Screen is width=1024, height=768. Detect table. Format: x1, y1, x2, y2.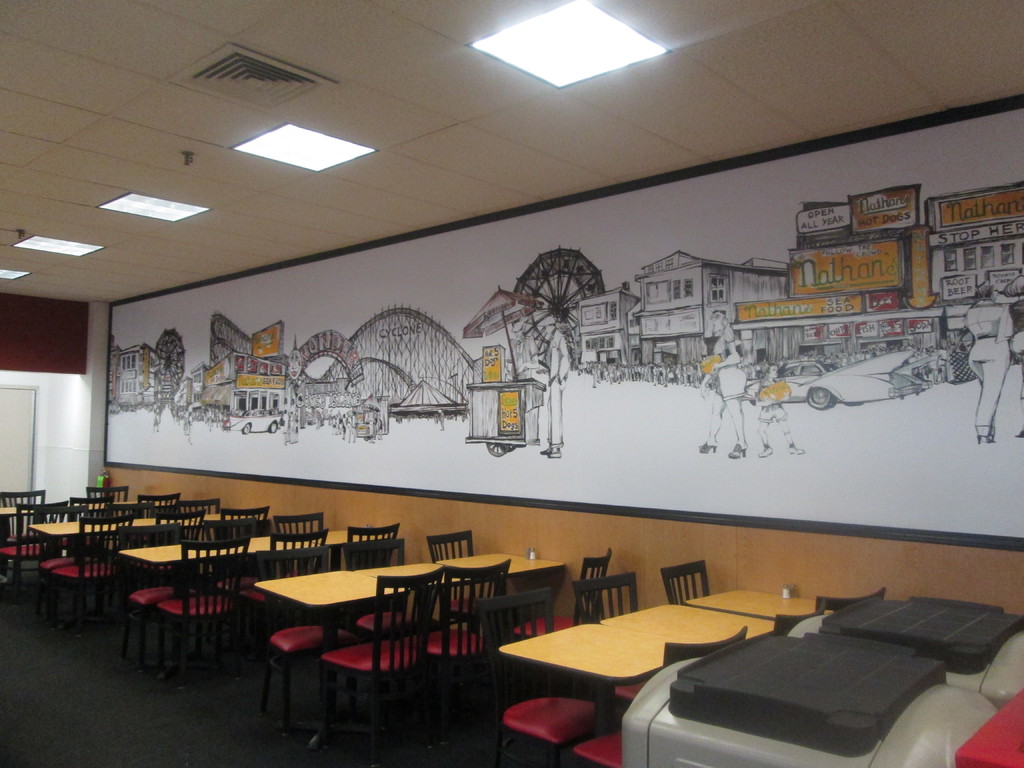
257, 548, 563, 752.
